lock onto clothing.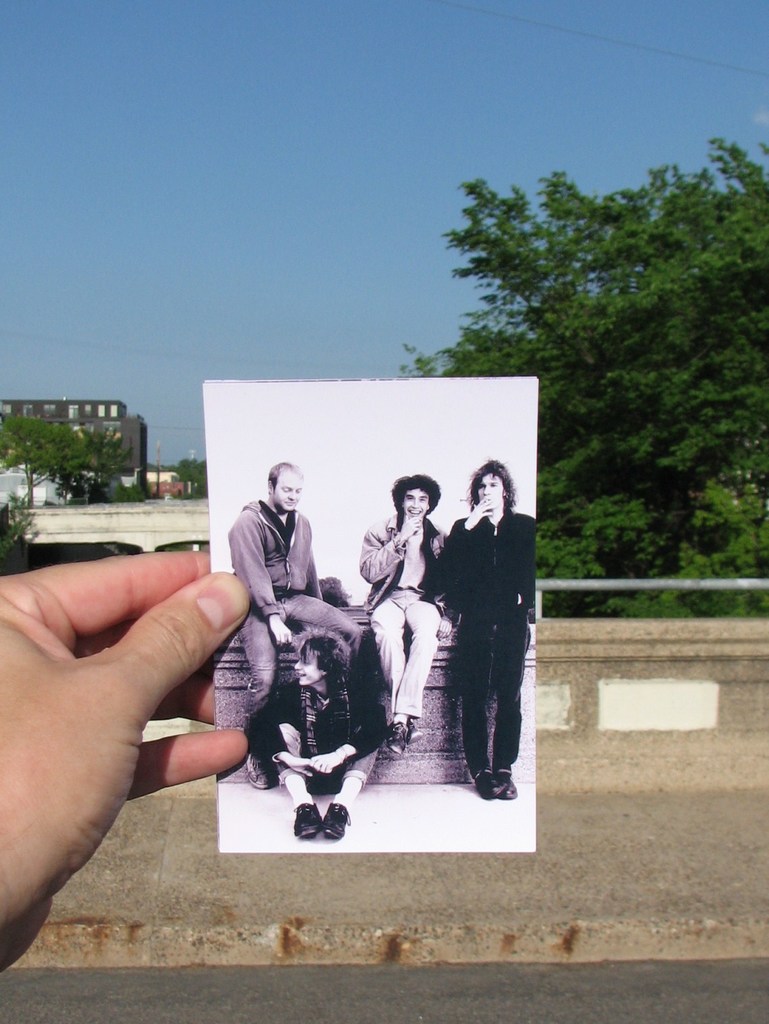
Locked: <region>361, 518, 454, 734</region>.
